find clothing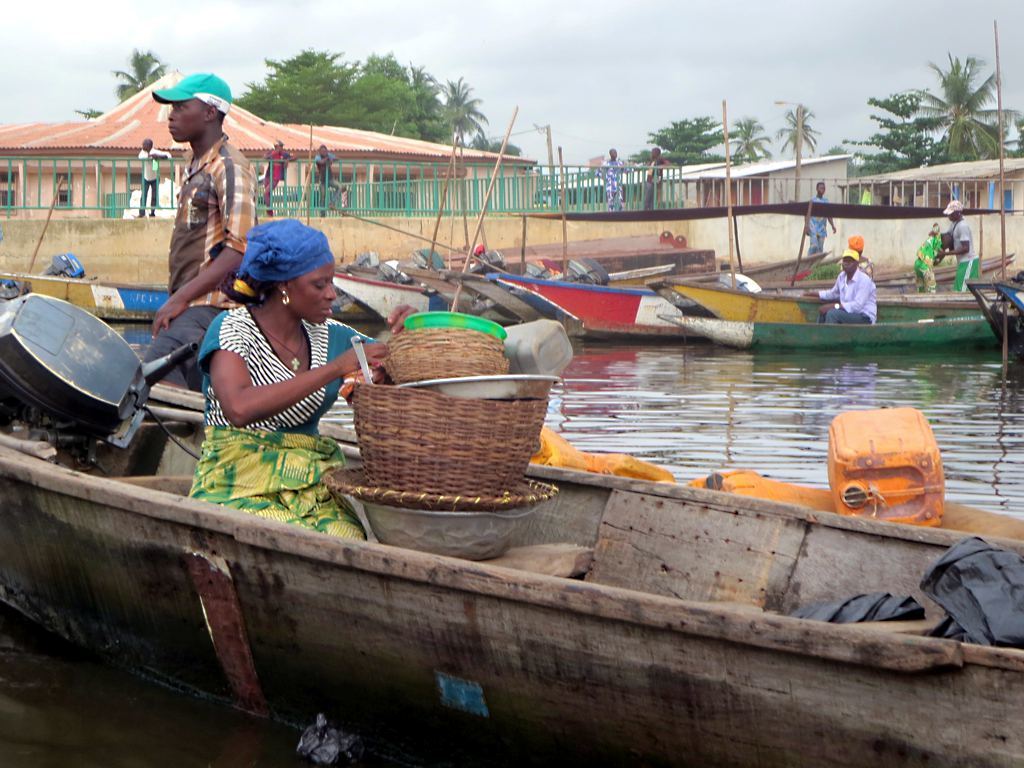
<region>139, 143, 178, 214</region>
